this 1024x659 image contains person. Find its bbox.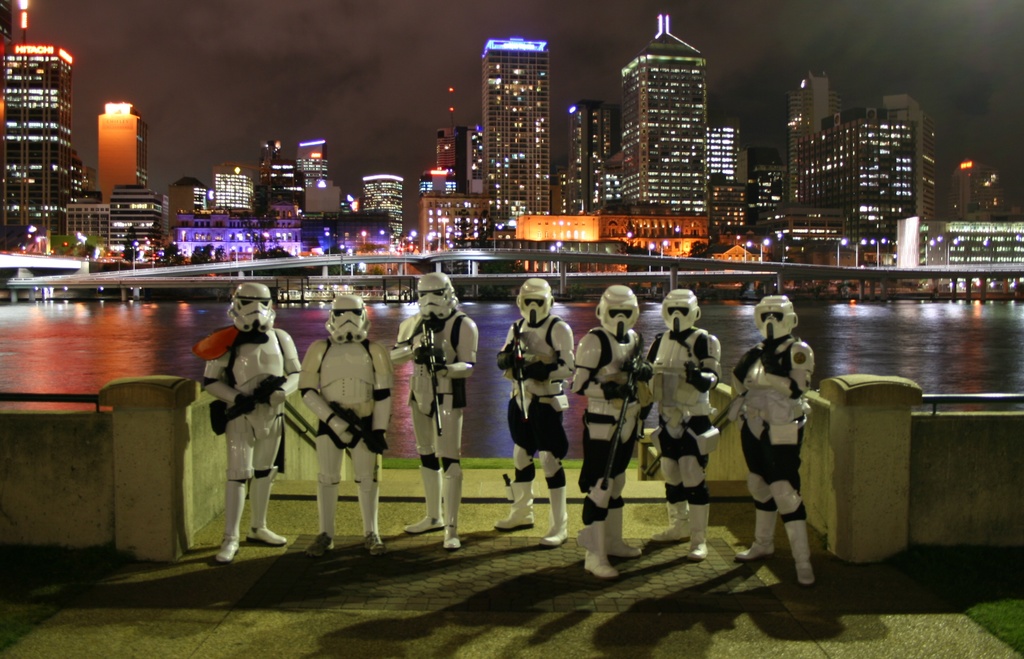
<box>294,295,398,567</box>.
